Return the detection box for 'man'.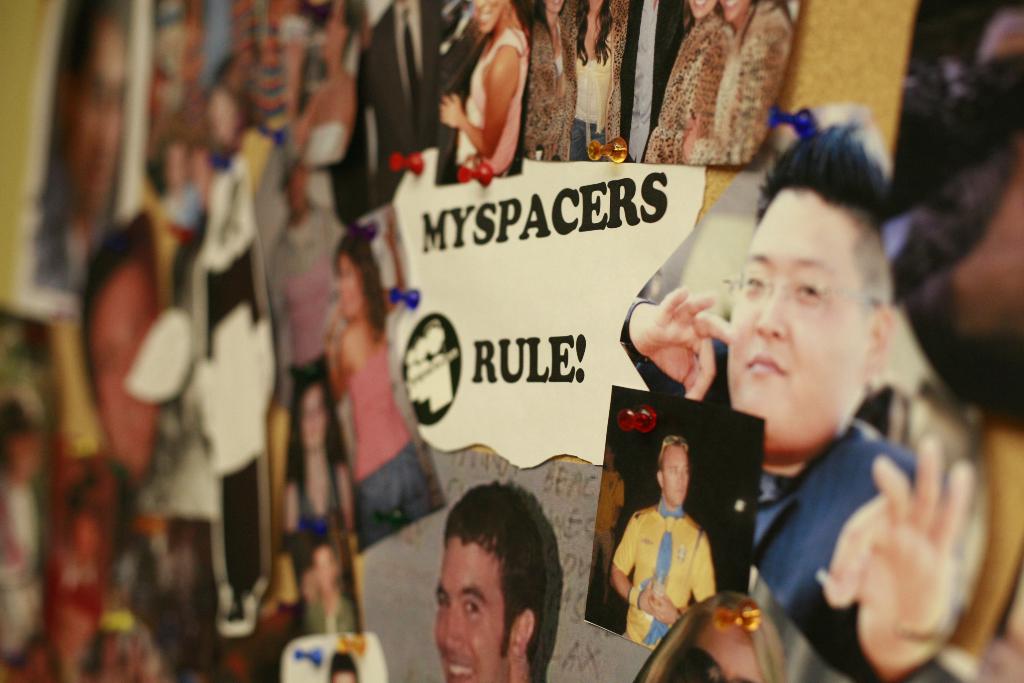
Rect(430, 481, 543, 682).
